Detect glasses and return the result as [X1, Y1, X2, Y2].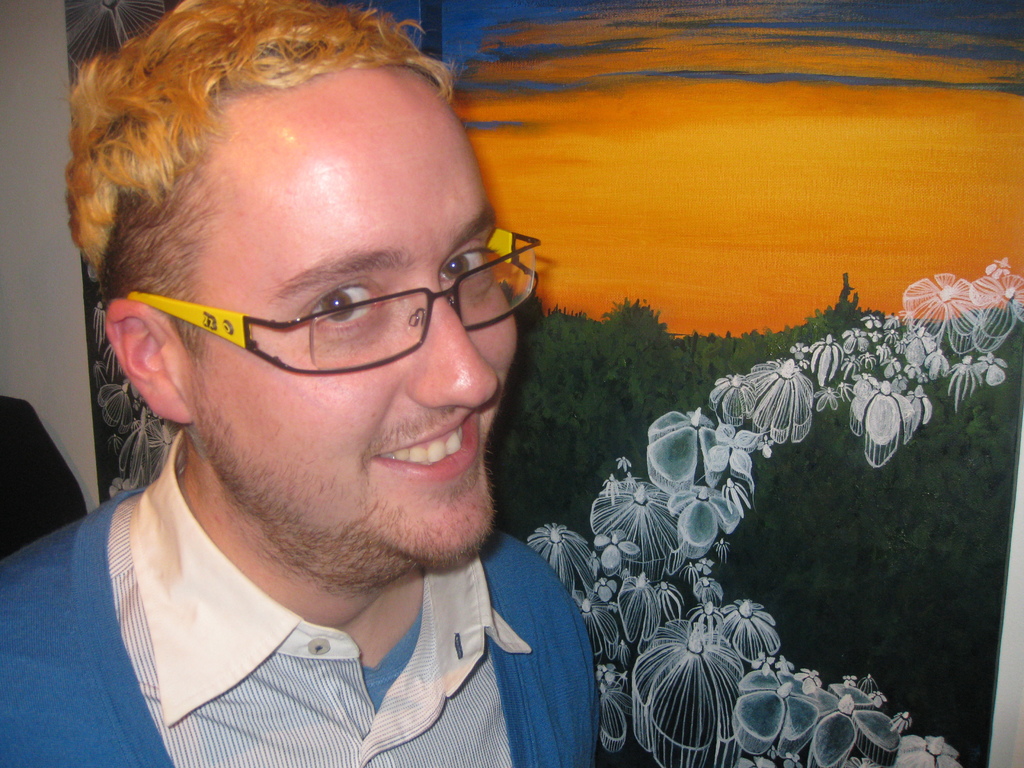
[124, 223, 543, 376].
